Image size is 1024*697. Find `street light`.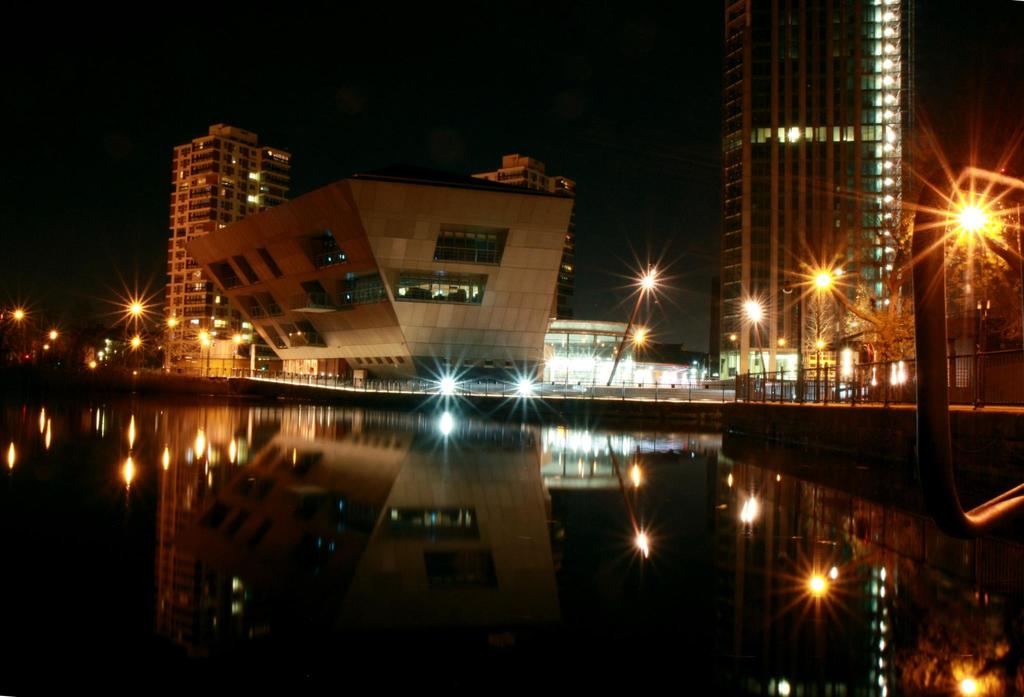
box(959, 199, 1016, 419).
